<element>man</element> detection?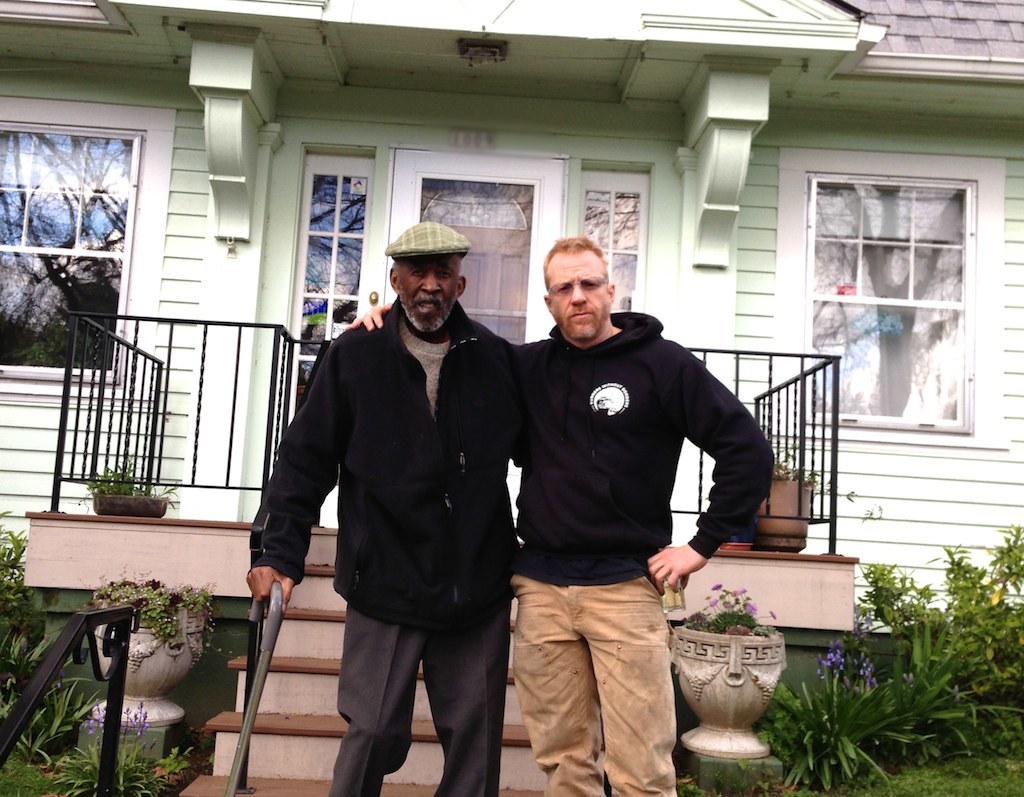
l=349, t=233, r=774, b=796
